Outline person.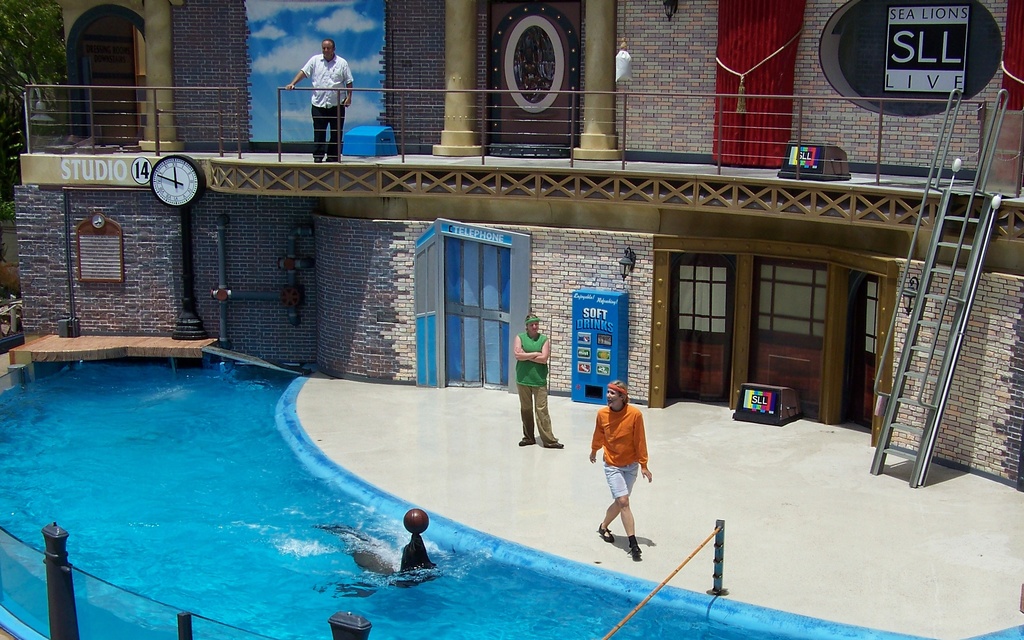
Outline: bbox=(590, 379, 653, 564).
